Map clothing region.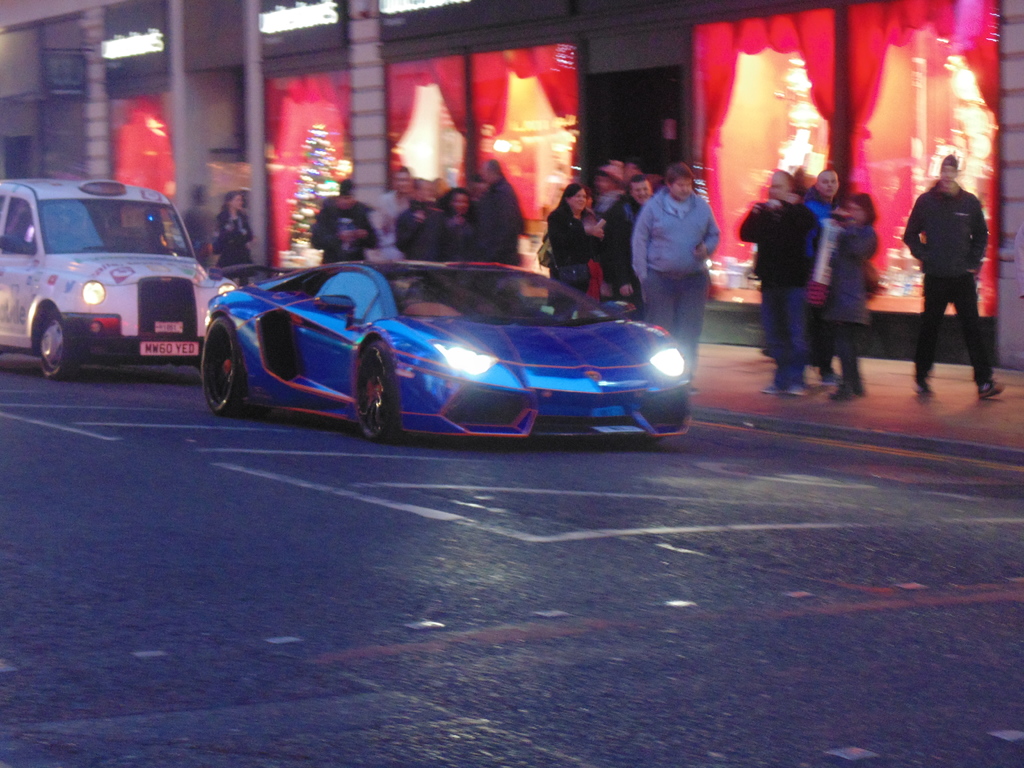
Mapped to (left=799, top=191, right=842, bottom=375).
